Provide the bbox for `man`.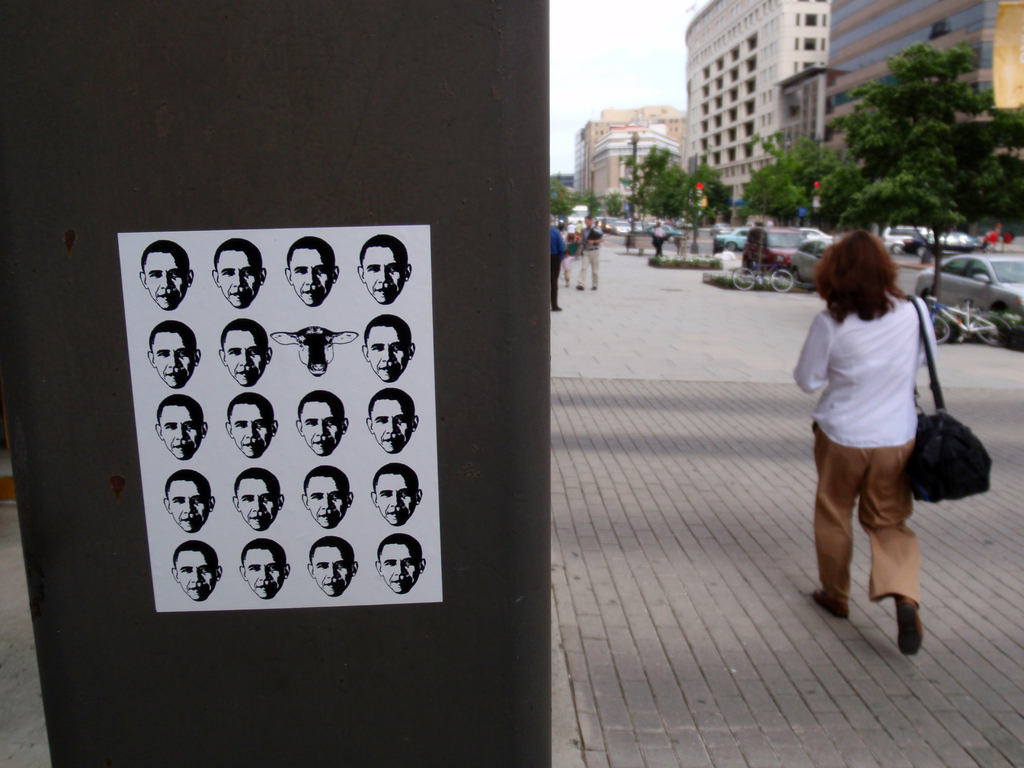
{"x1": 358, "y1": 312, "x2": 415, "y2": 386}.
